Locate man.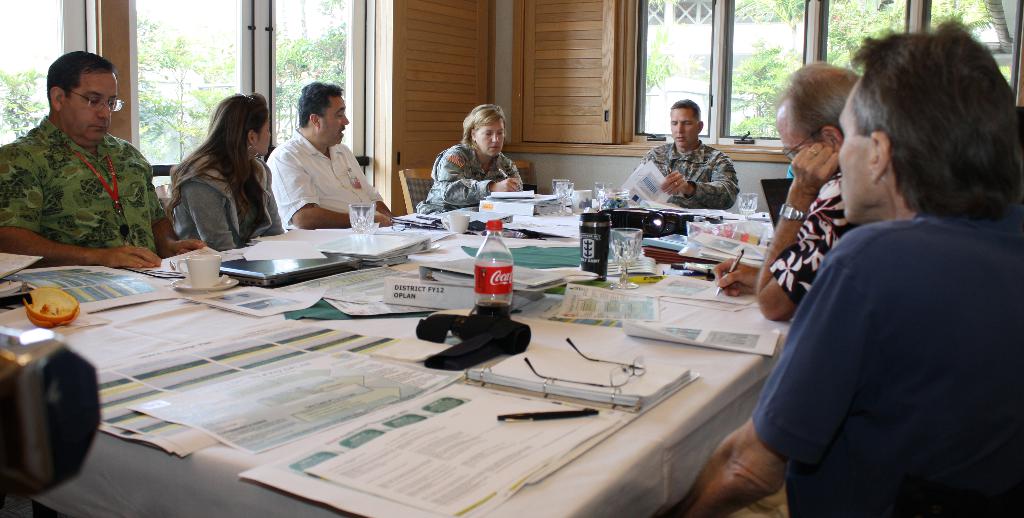
Bounding box: <region>640, 100, 740, 207</region>.
